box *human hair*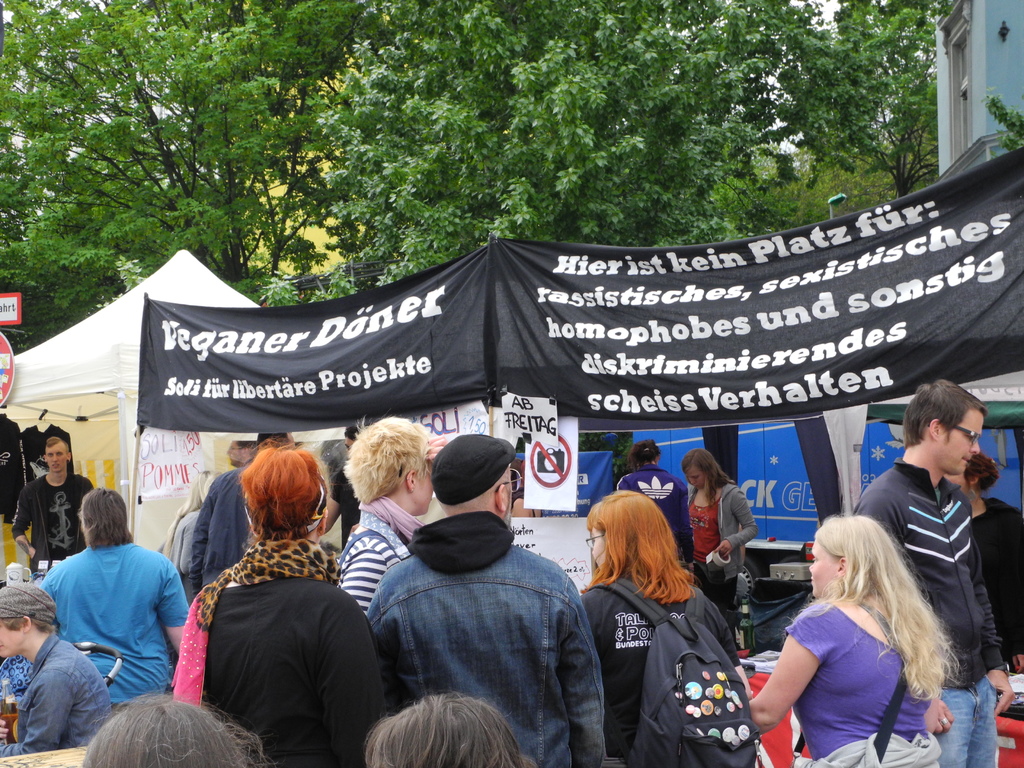
[x1=79, y1=691, x2=270, y2=767]
